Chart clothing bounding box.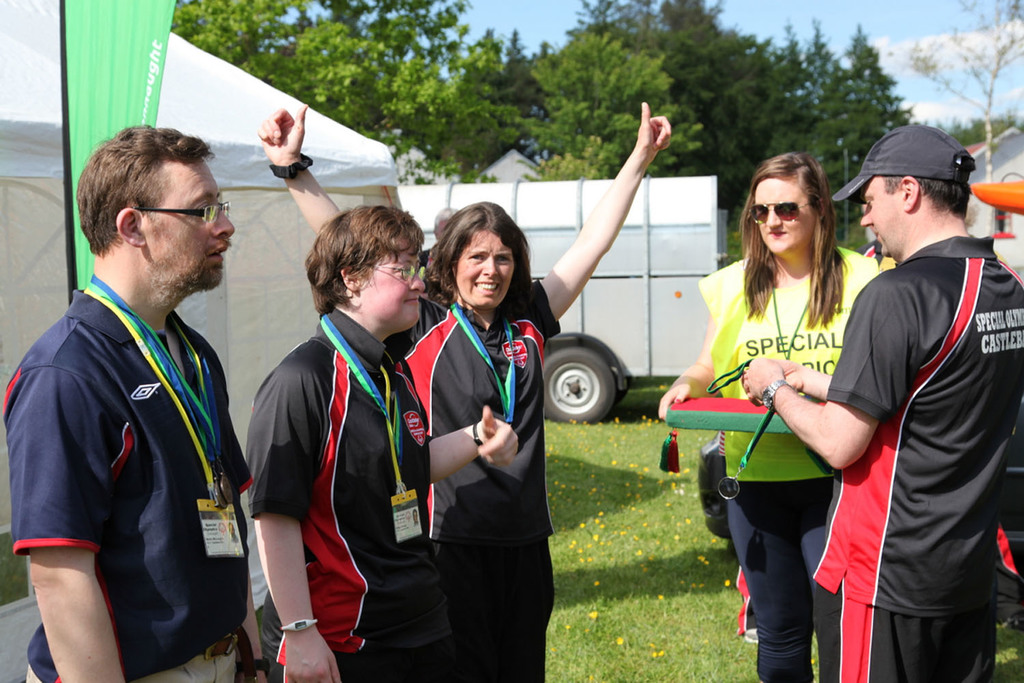
Charted: box(0, 278, 257, 682).
